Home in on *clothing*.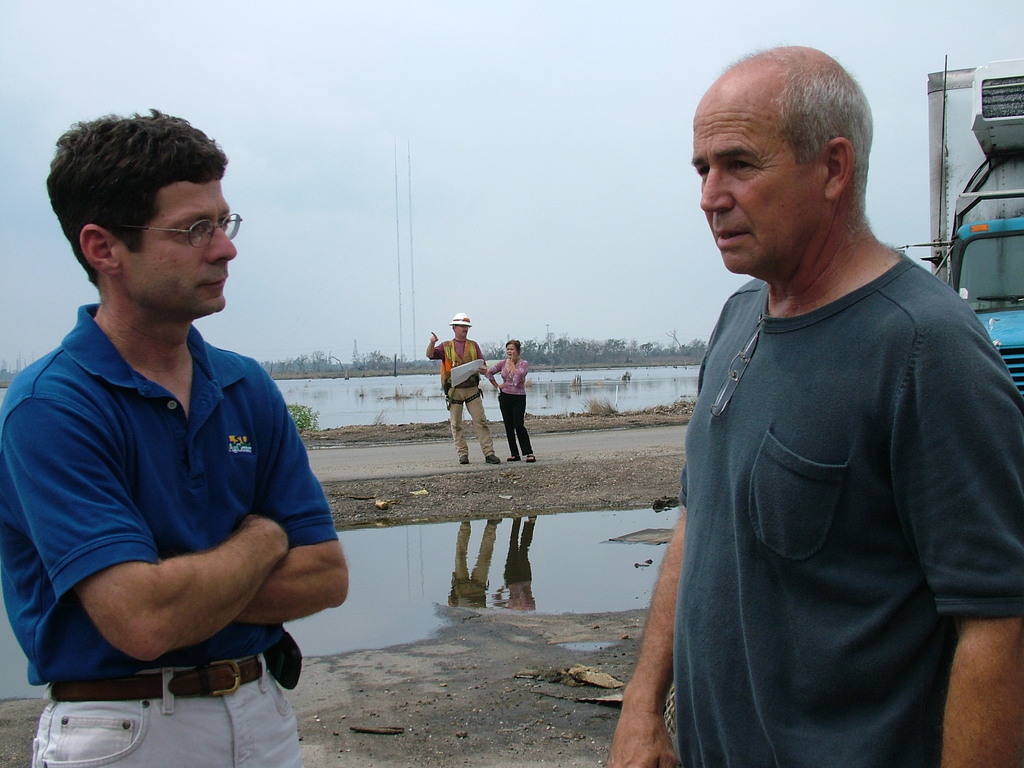
Homed in at x1=653 y1=173 x2=996 y2=758.
